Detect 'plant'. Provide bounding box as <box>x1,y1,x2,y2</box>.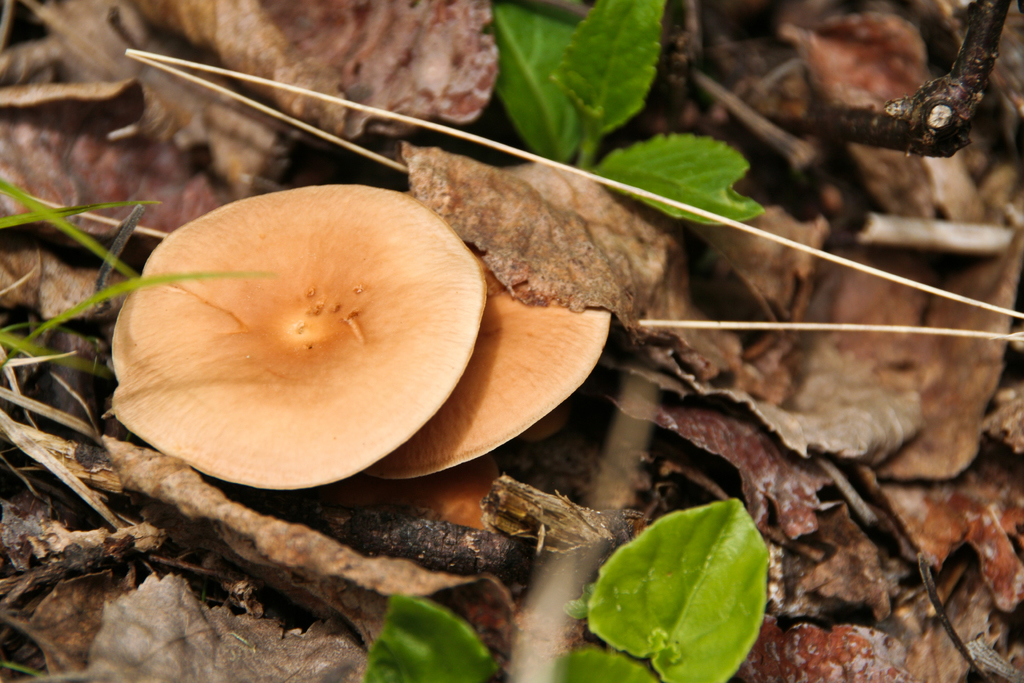
<box>476,0,762,227</box>.
